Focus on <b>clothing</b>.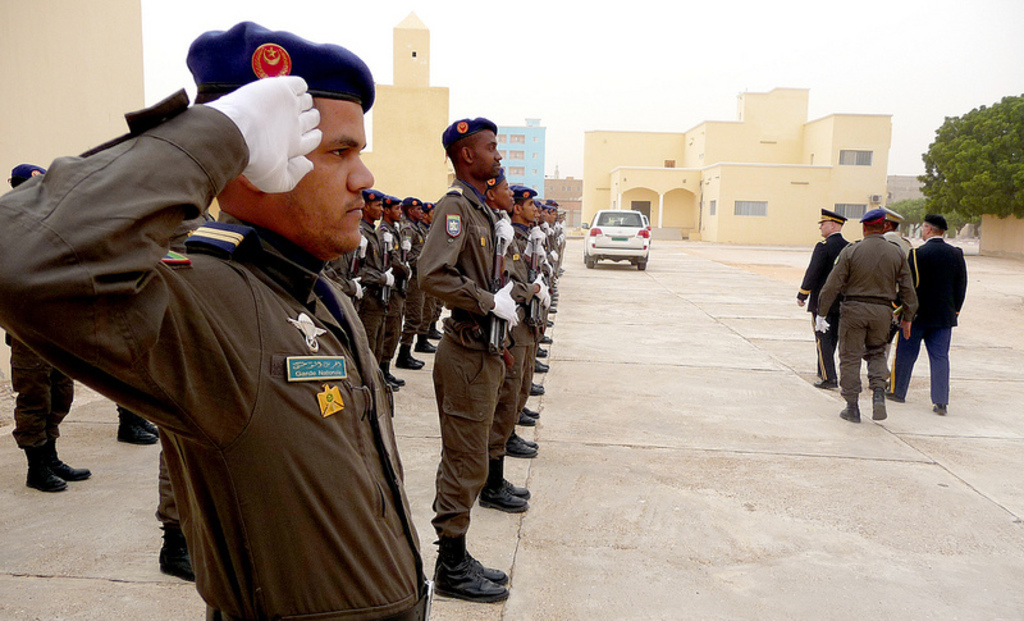
Focused at (left=325, top=239, right=362, bottom=324).
